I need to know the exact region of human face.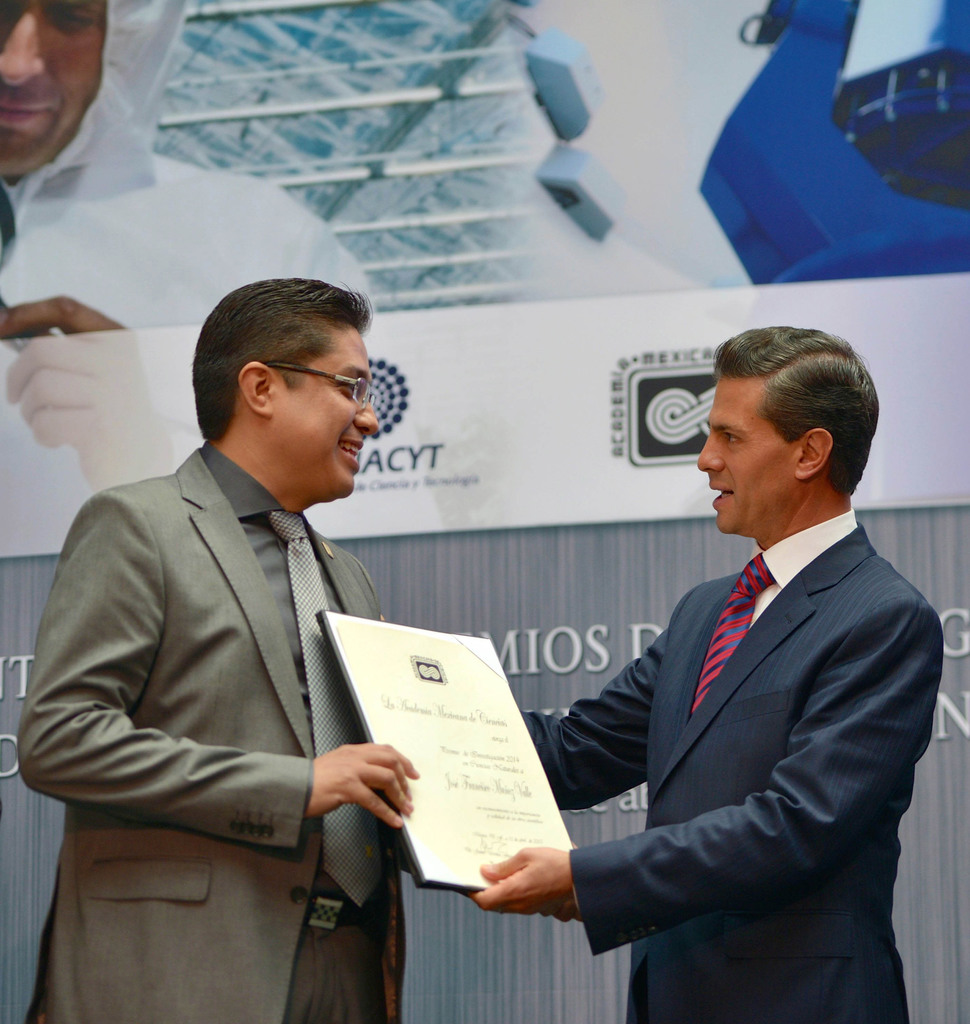
Region: [x1=278, y1=323, x2=376, y2=499].
